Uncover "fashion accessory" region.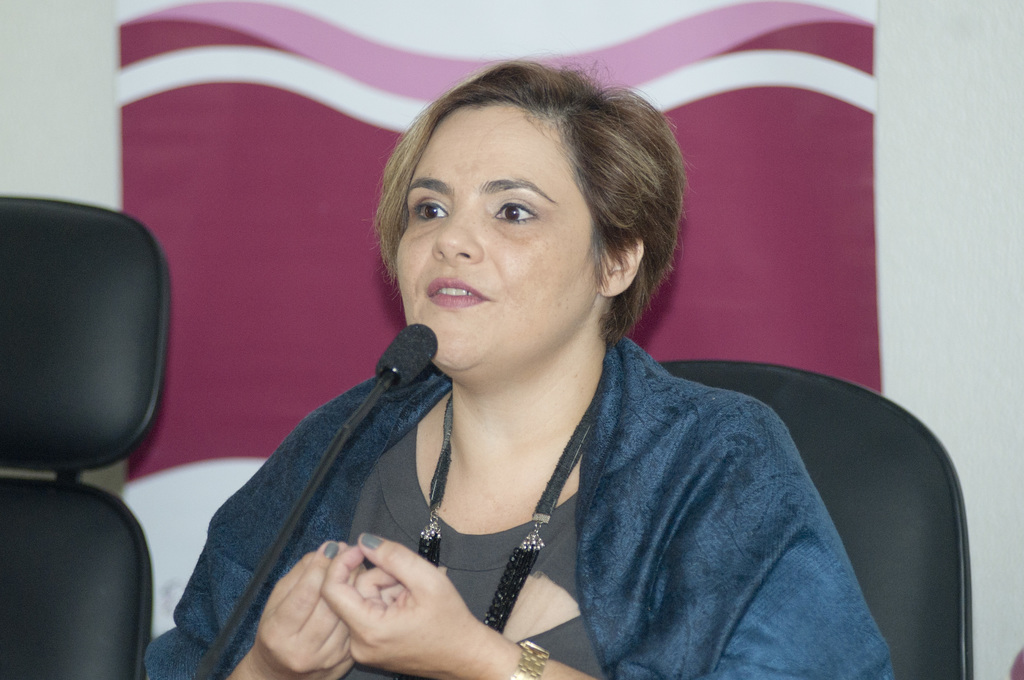
Uncovered: [x1=416, y1=386, x2=599, y2=633].
